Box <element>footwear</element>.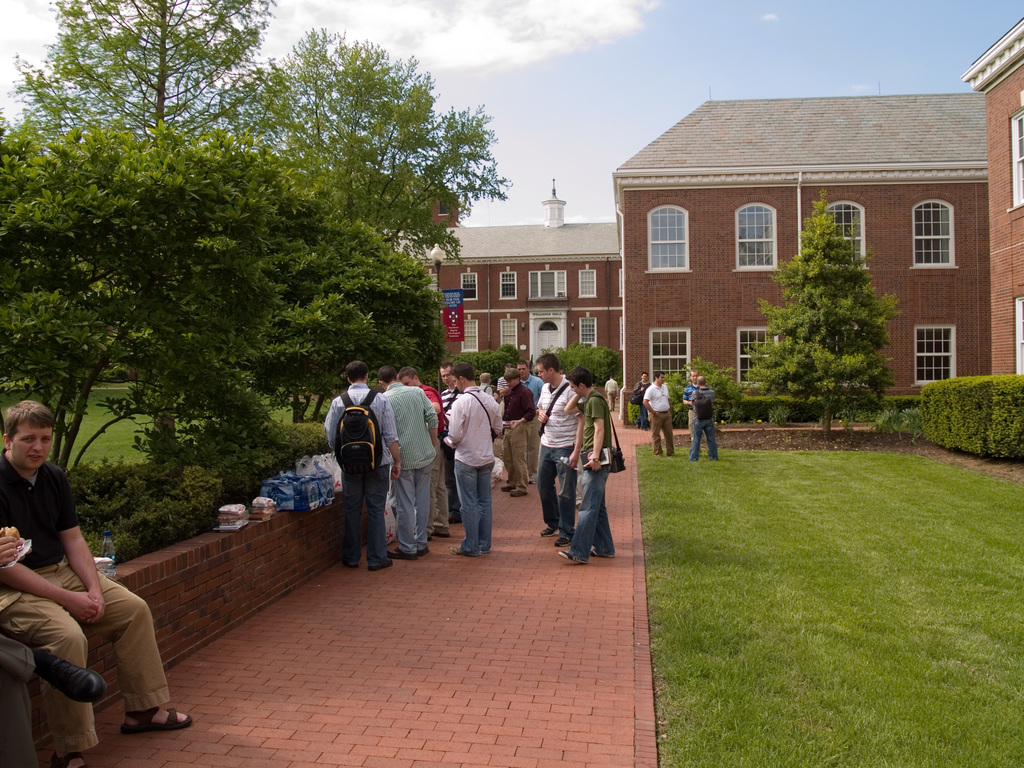
38 647 108 705.
